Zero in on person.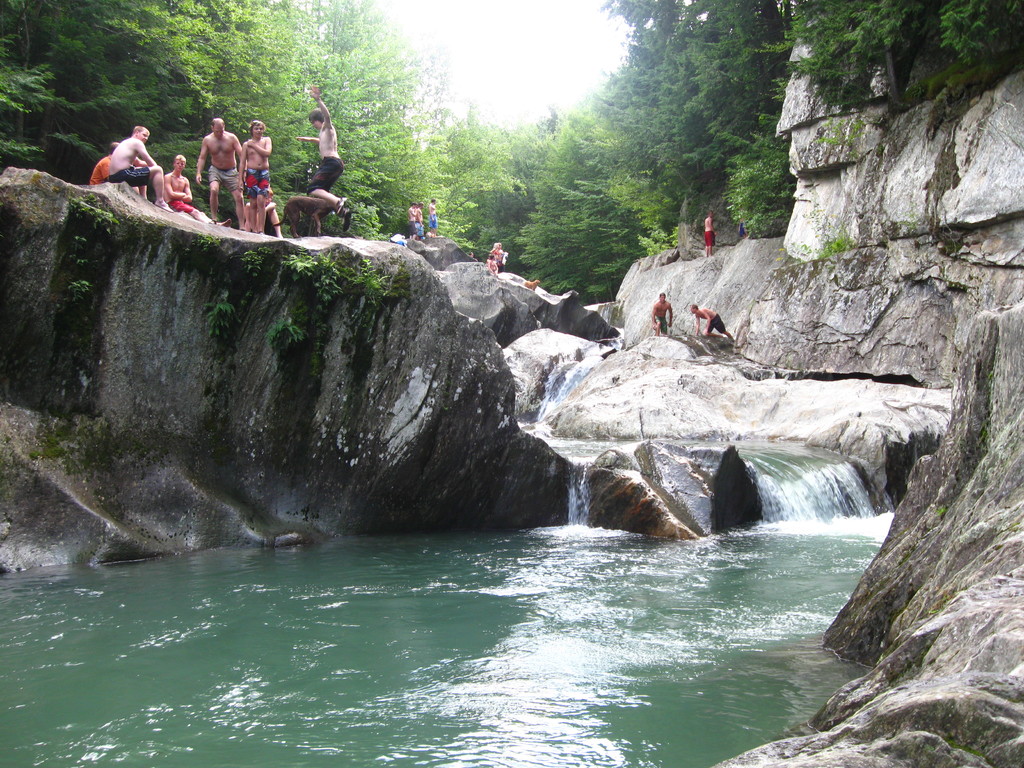
Zeroed in: l=237, t=121, r=271, b=232.
